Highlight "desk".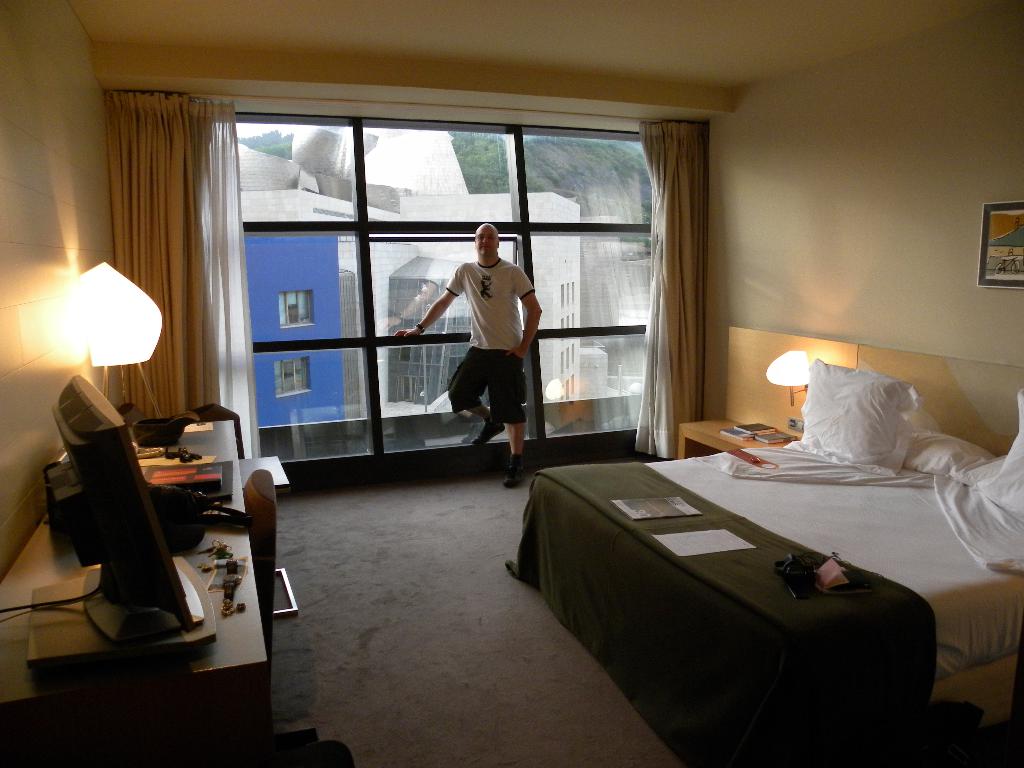
Highlighted region: 14:407:294:755.
